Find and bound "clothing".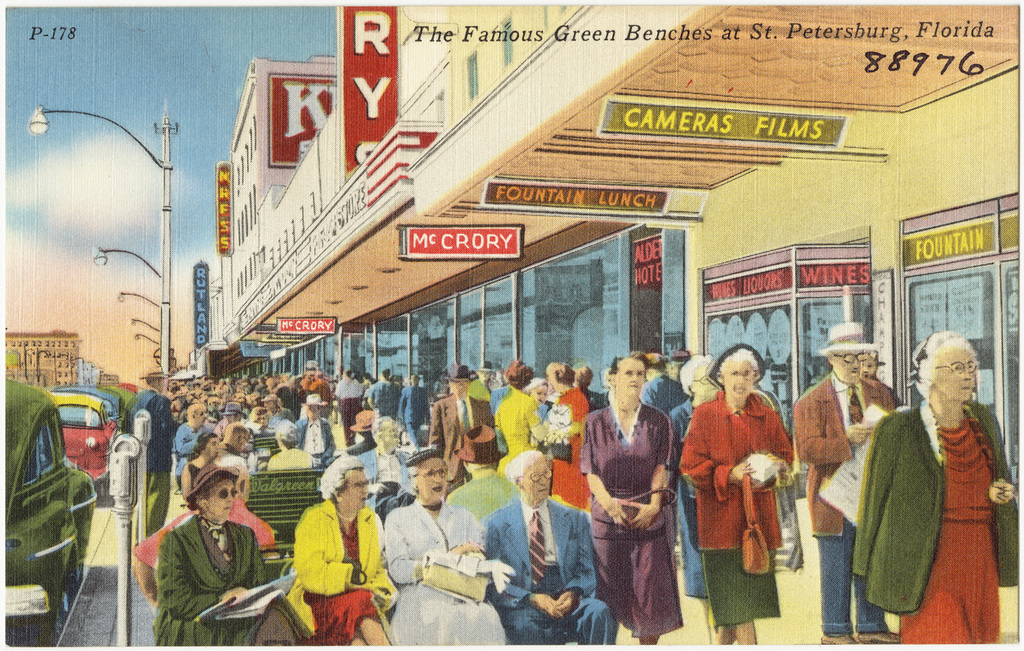
Bound: <region>341, 384, 361, 442</region>.
